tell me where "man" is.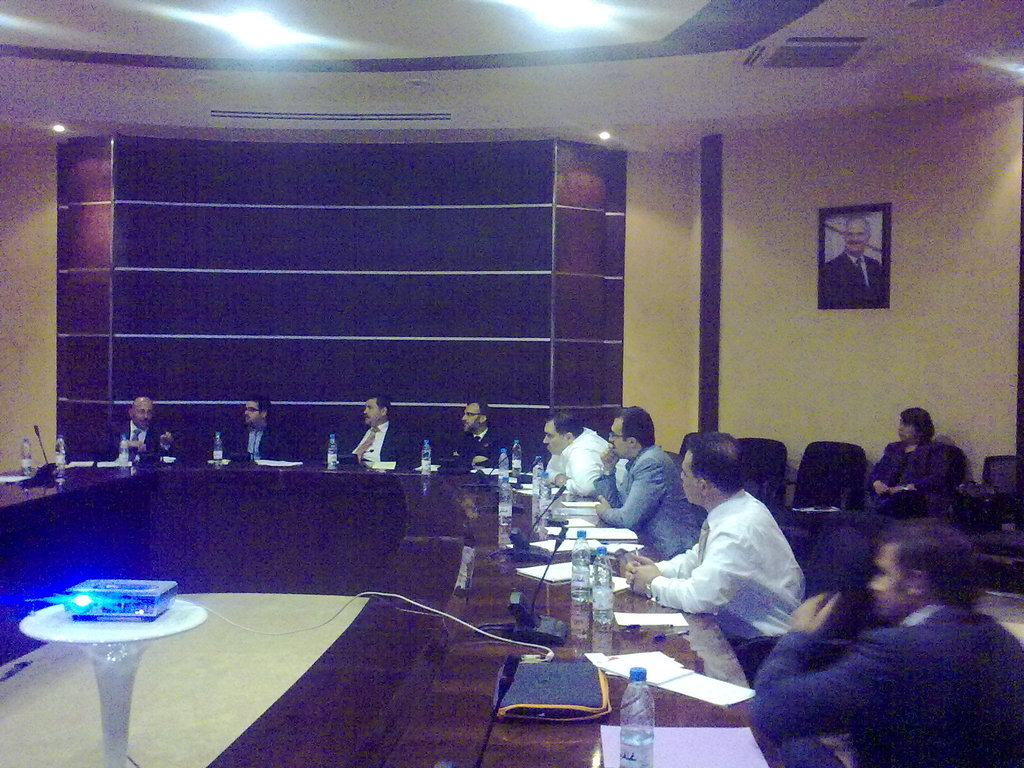
"man" is at x1=446 y1=397 x2=525 y2=477.
